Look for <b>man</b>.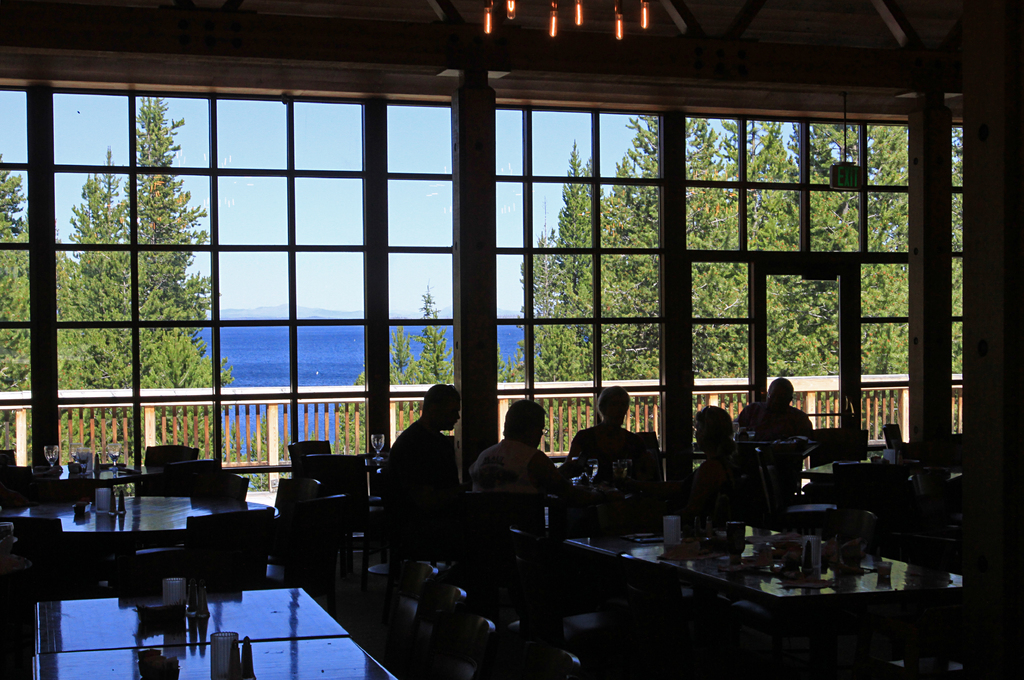
Found: (470, 398, 570, 508).
